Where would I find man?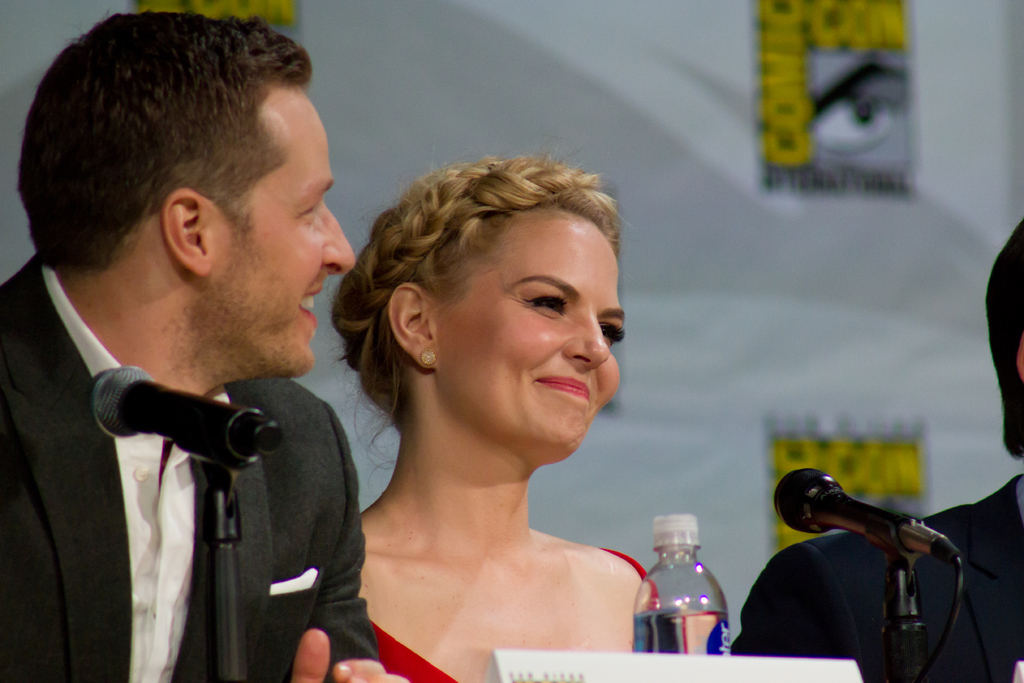
At detection(0, 8, 395, 682).
